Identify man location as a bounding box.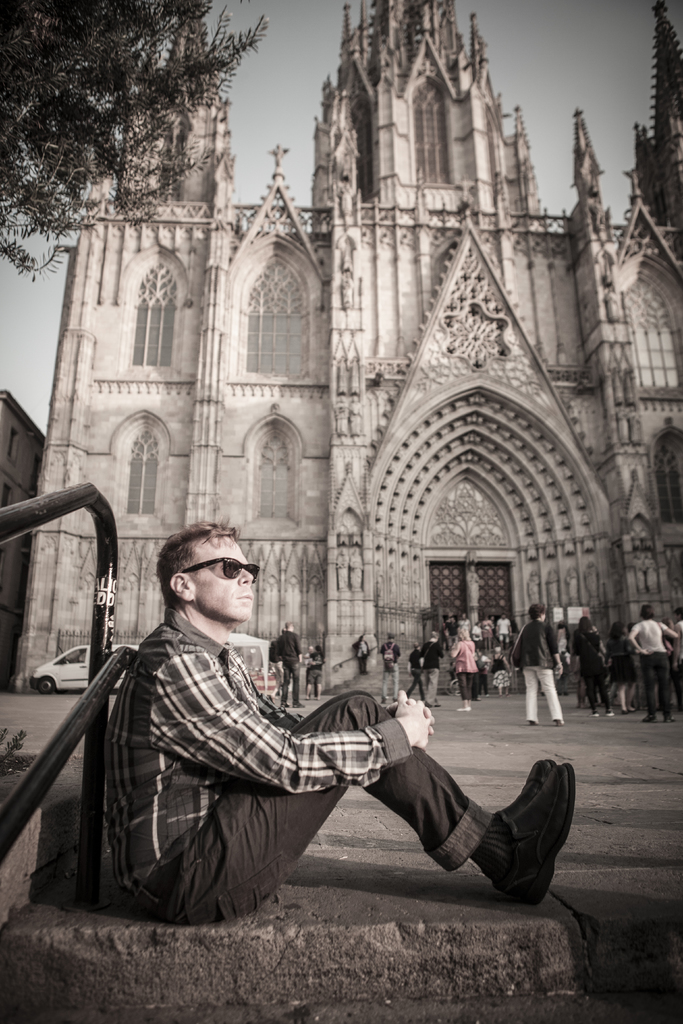
crop(101, 519, 582, 924).
